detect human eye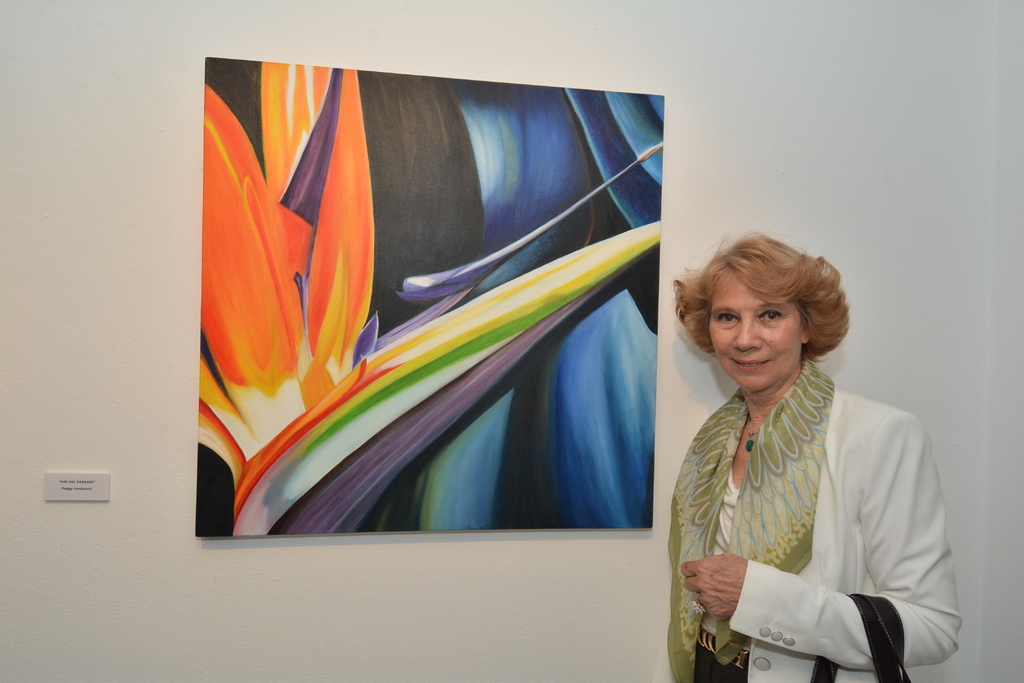
crop(714, 309, 740, 325)
